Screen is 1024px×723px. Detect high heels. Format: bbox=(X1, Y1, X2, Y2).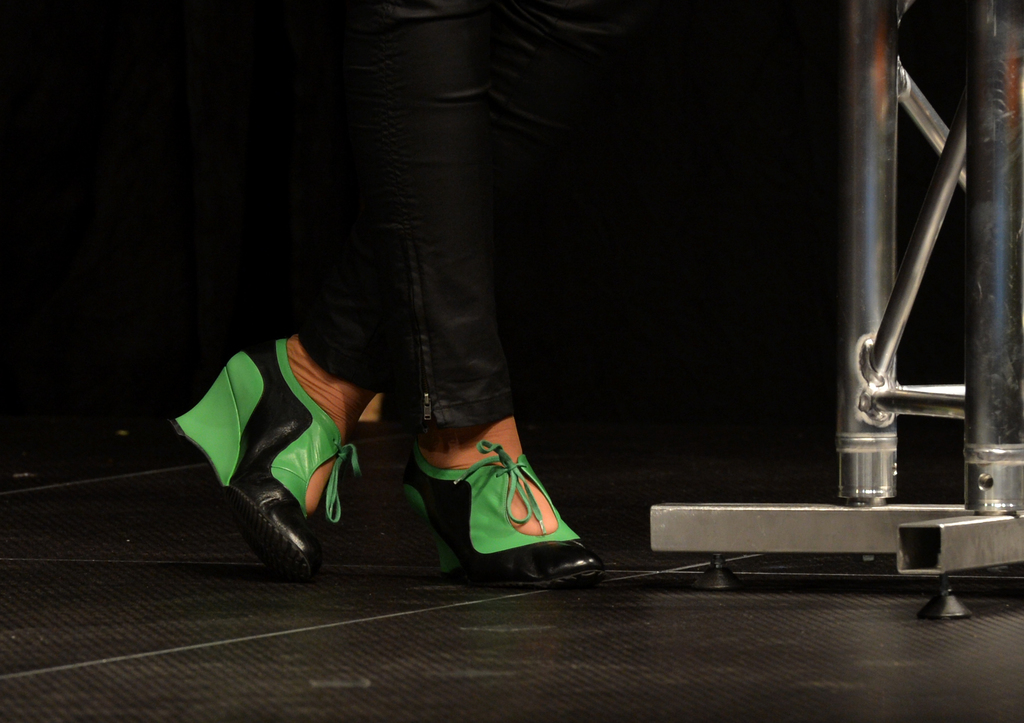
bbox=(170, 340, 366, 577).
